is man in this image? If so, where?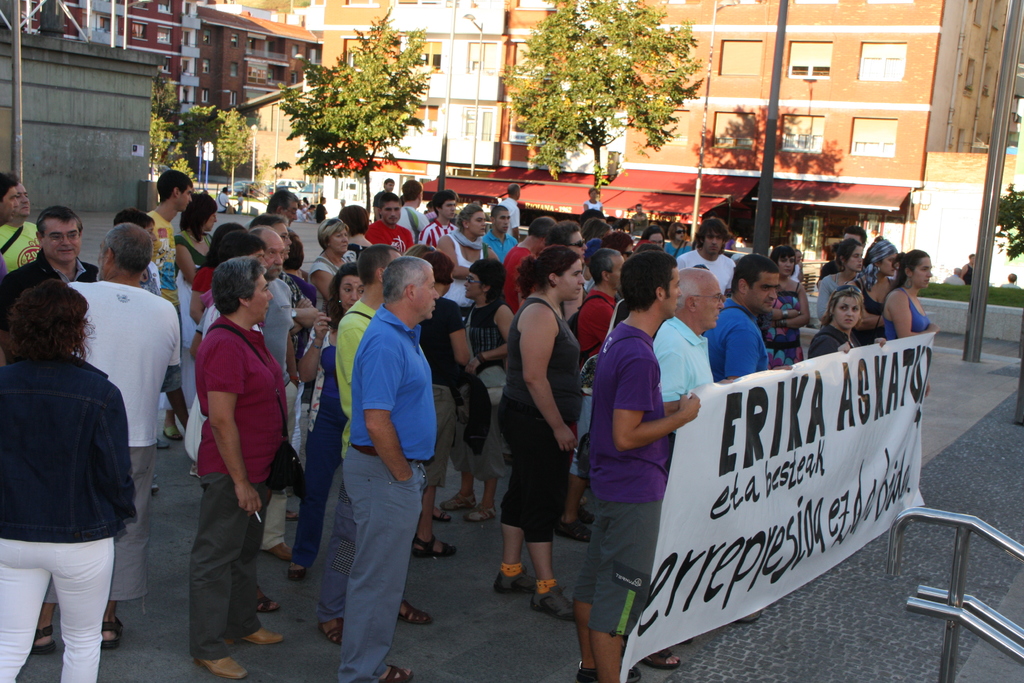
Yes, at <region>374, 177, 394, 223</region>.
